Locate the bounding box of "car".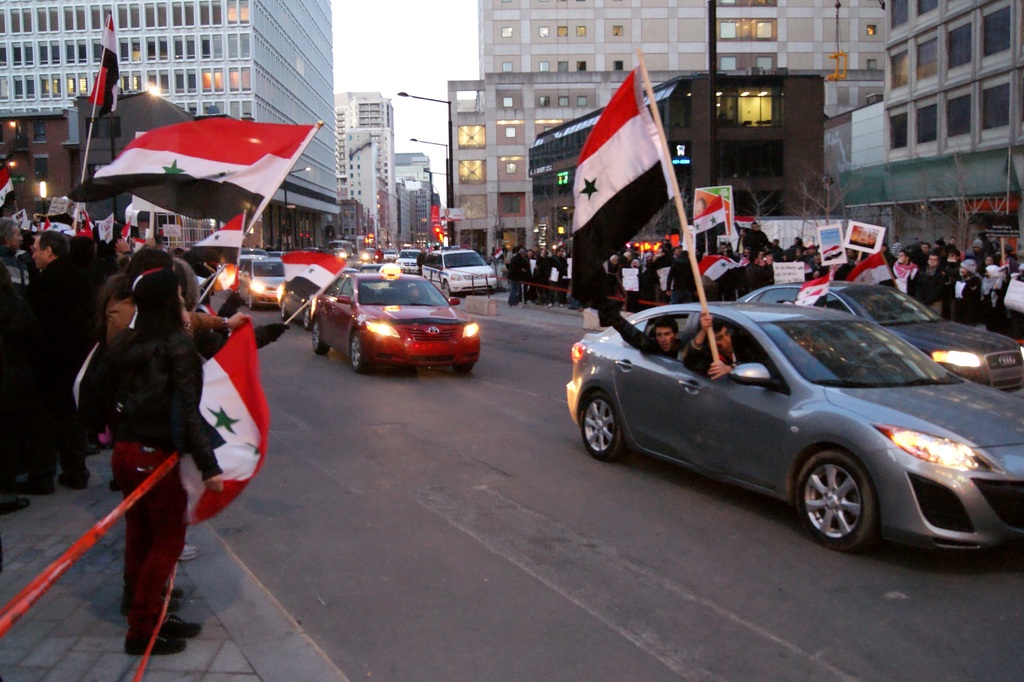
Bounding box: pyautogui.locateOnScreen(722, 273, 1023, 397).
